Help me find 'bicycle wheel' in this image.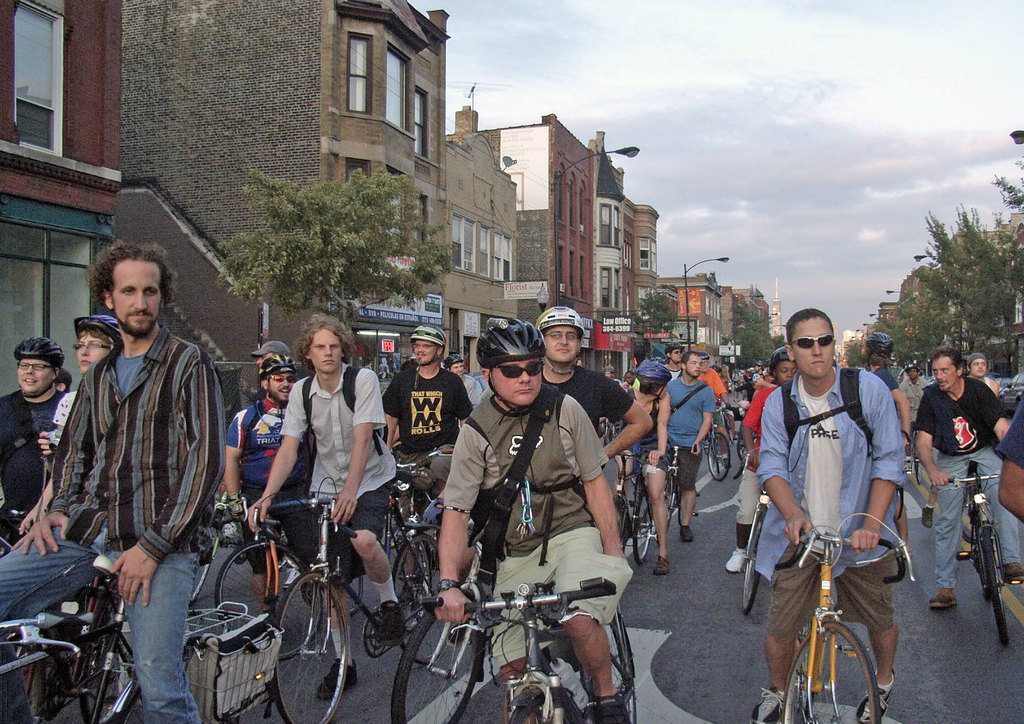
Found it: [left=614, top=493, right=626, bottom=551].
